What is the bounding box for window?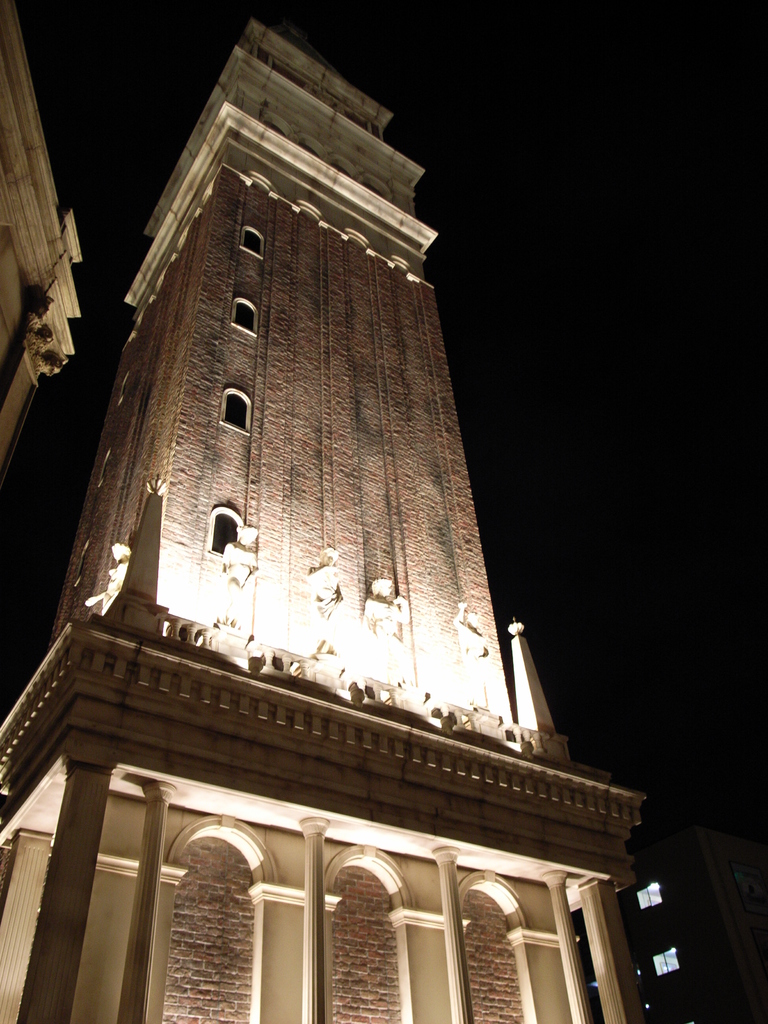
box(236, 225, 263, 260).
